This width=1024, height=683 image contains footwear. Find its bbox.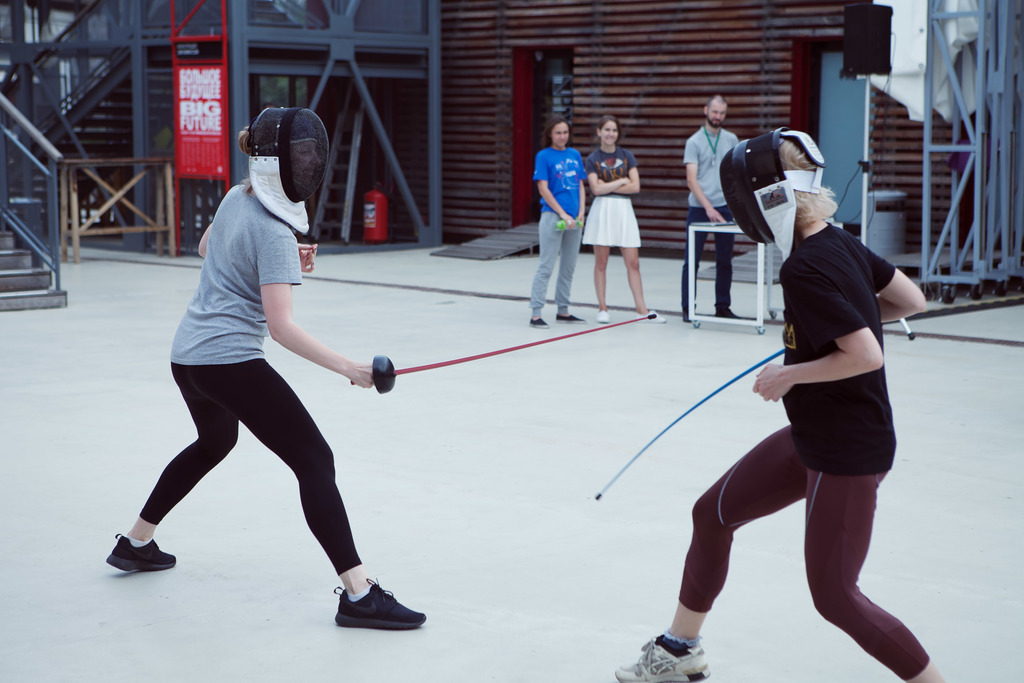
596, 310, 611, 325.
